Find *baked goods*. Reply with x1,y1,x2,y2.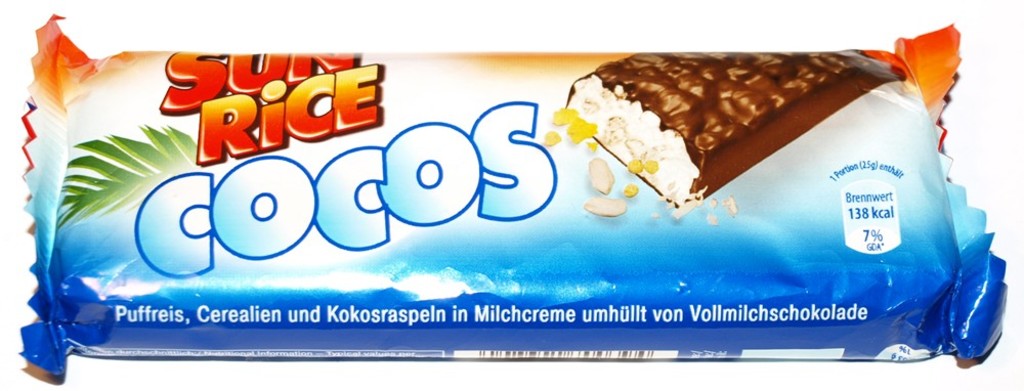
550,47,913,248.
